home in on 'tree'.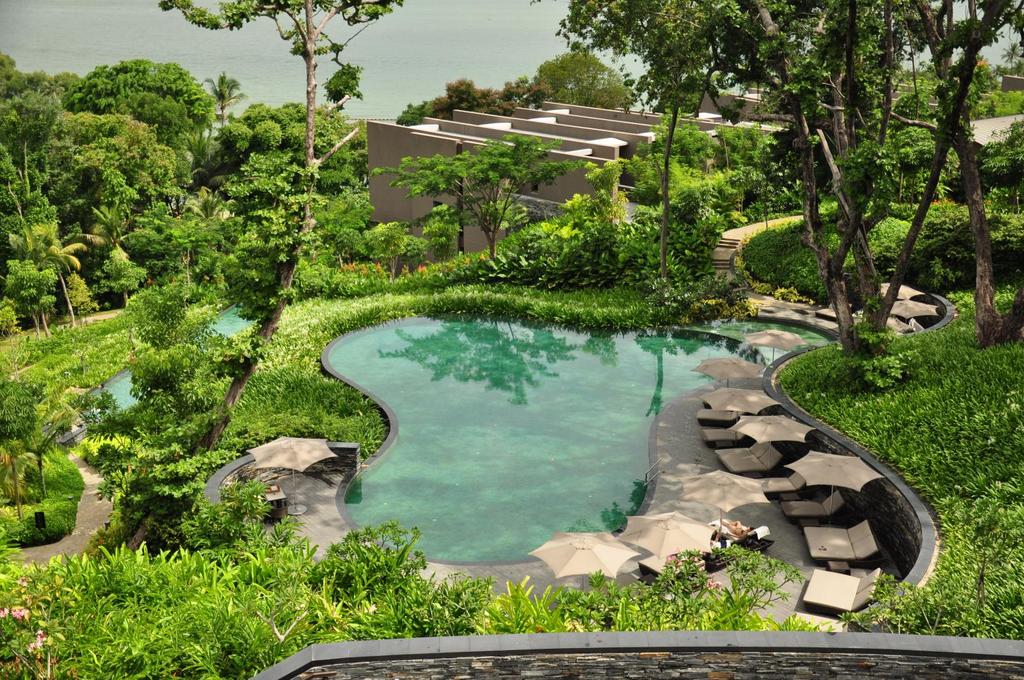
Homed in at box=[534, 43, 646, 112].
